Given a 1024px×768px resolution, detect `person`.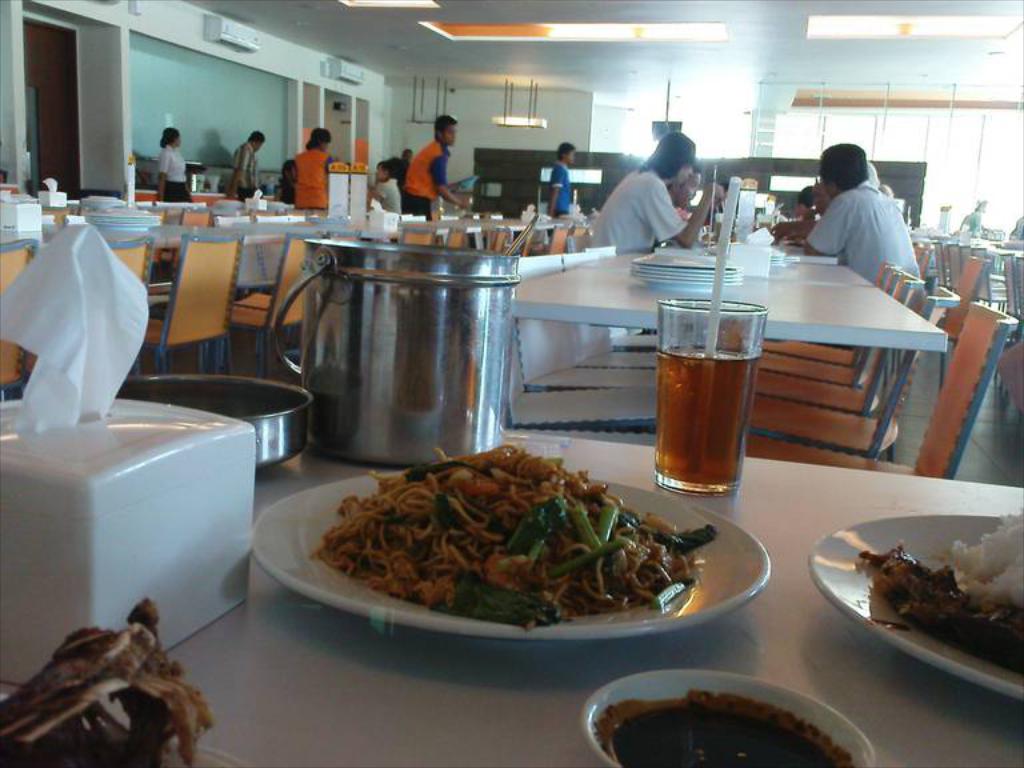
box(771, 141, 933, 301).
